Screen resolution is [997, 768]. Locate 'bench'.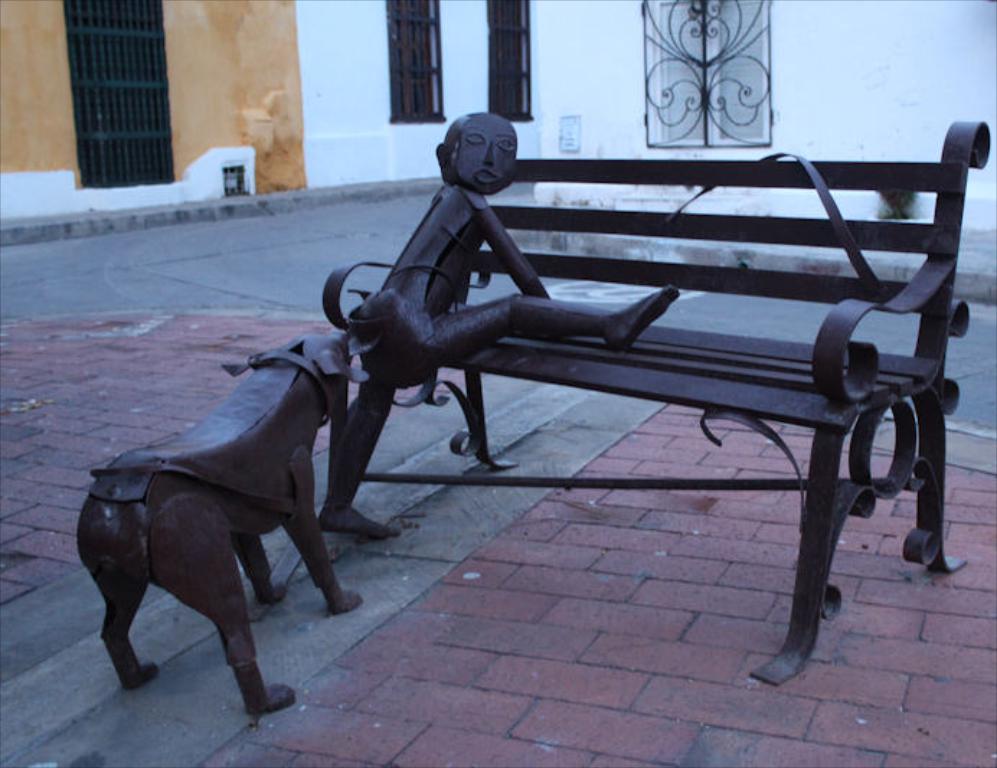
320:118:991:687.
